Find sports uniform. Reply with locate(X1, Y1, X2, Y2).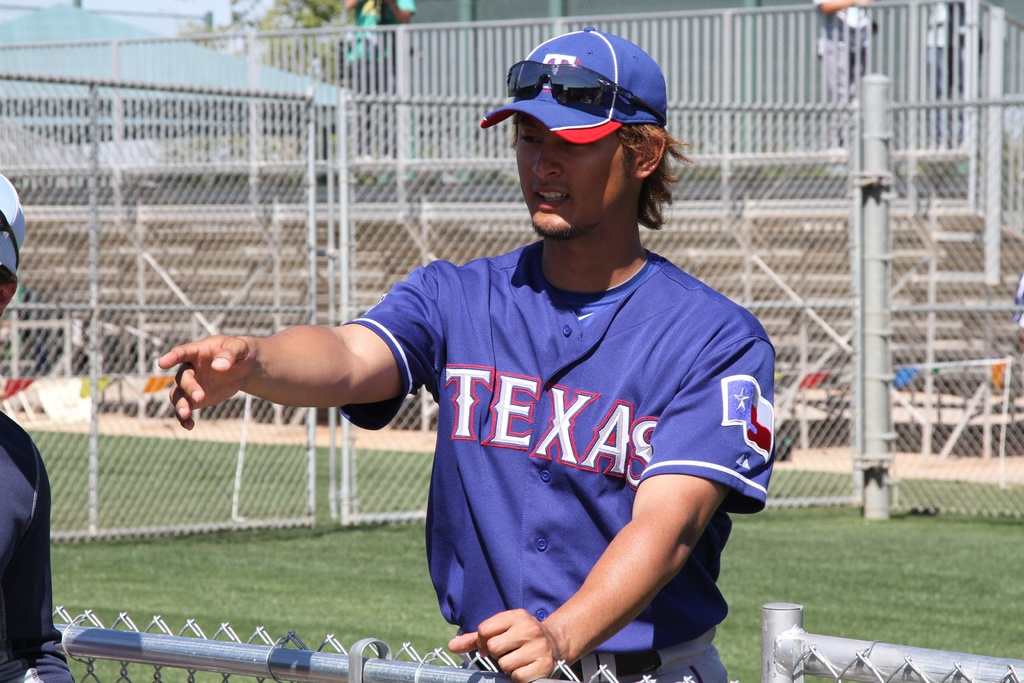
locate(212, 29, 769, 682).
